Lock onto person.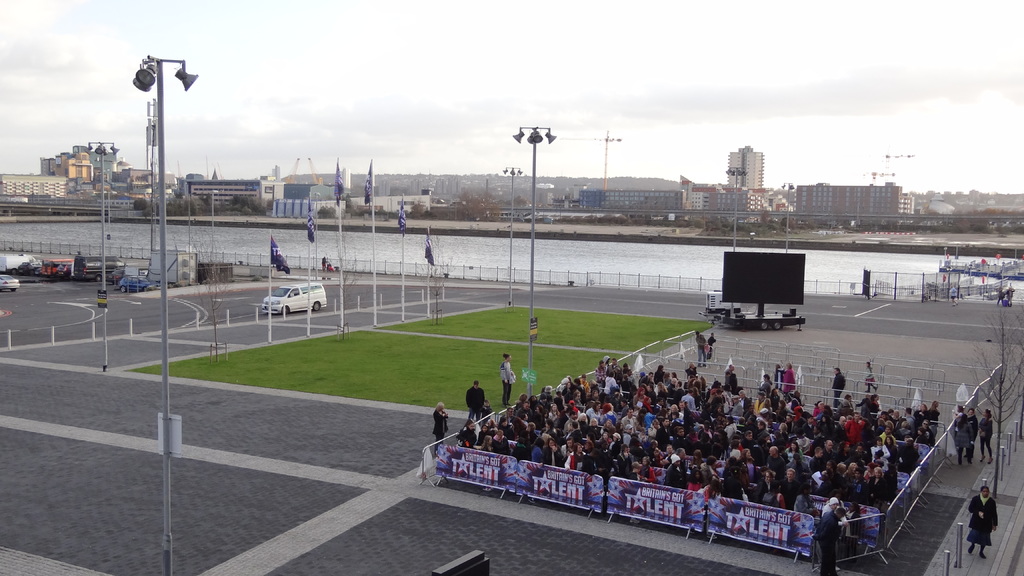
Locked: (x1=428, y1=400, x2=451, y2=439).
